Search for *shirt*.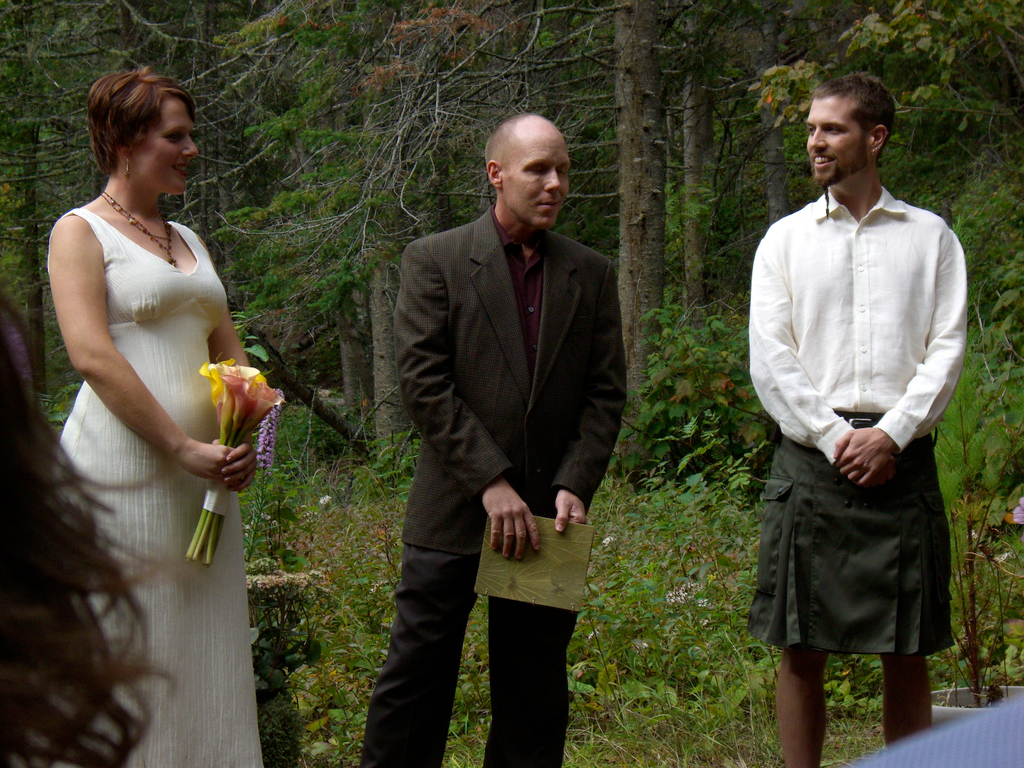
Found at [743, 186, 972, 467].
